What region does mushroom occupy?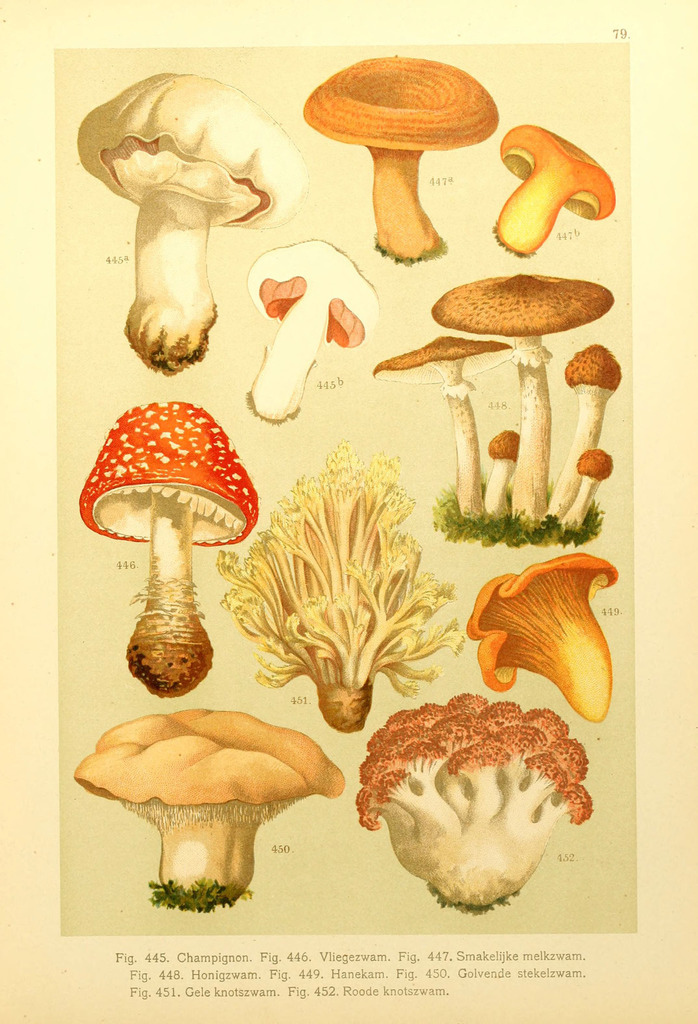
rect(306, 54, 517, 241).
